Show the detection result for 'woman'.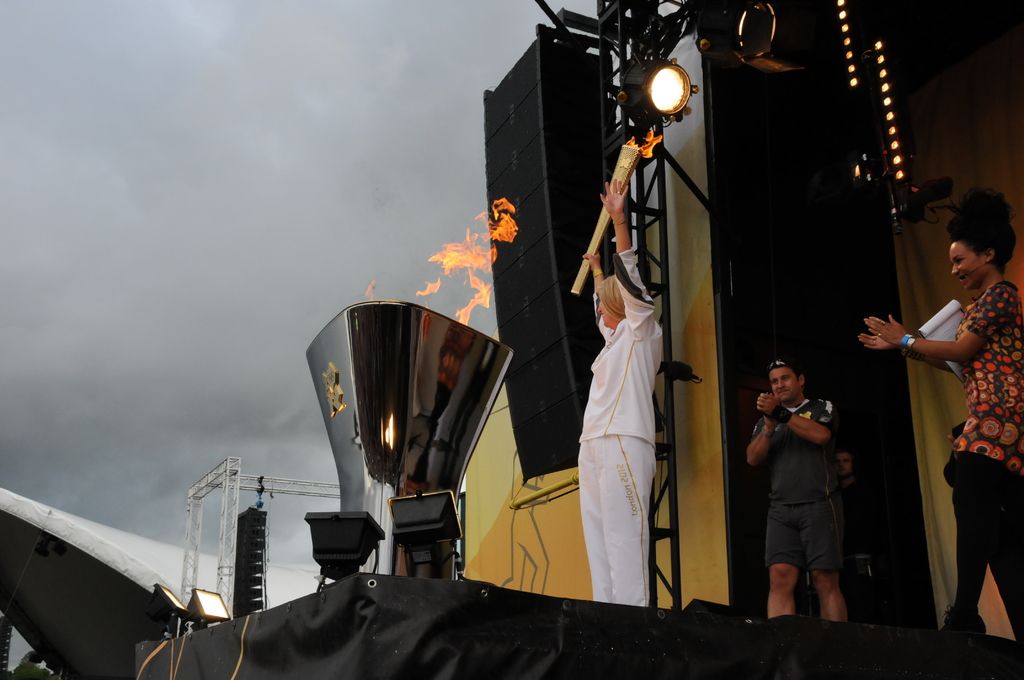
bbox=[573, 172, 673, 609].
